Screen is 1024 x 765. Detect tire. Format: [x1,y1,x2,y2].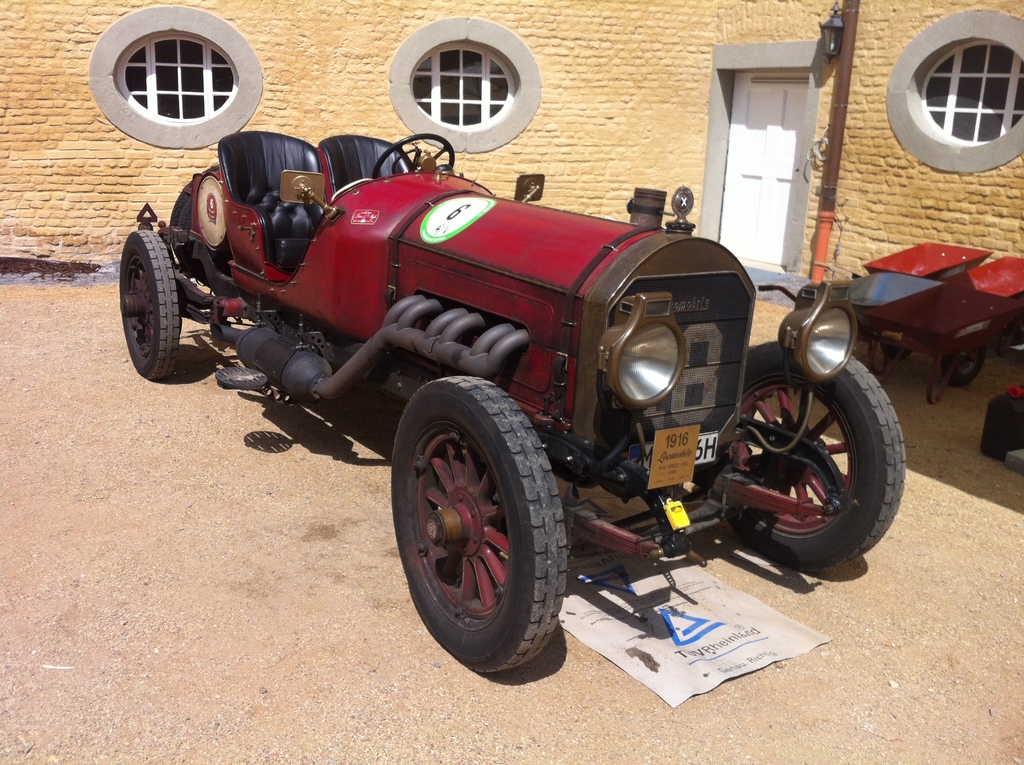
[170,158,218,284].
